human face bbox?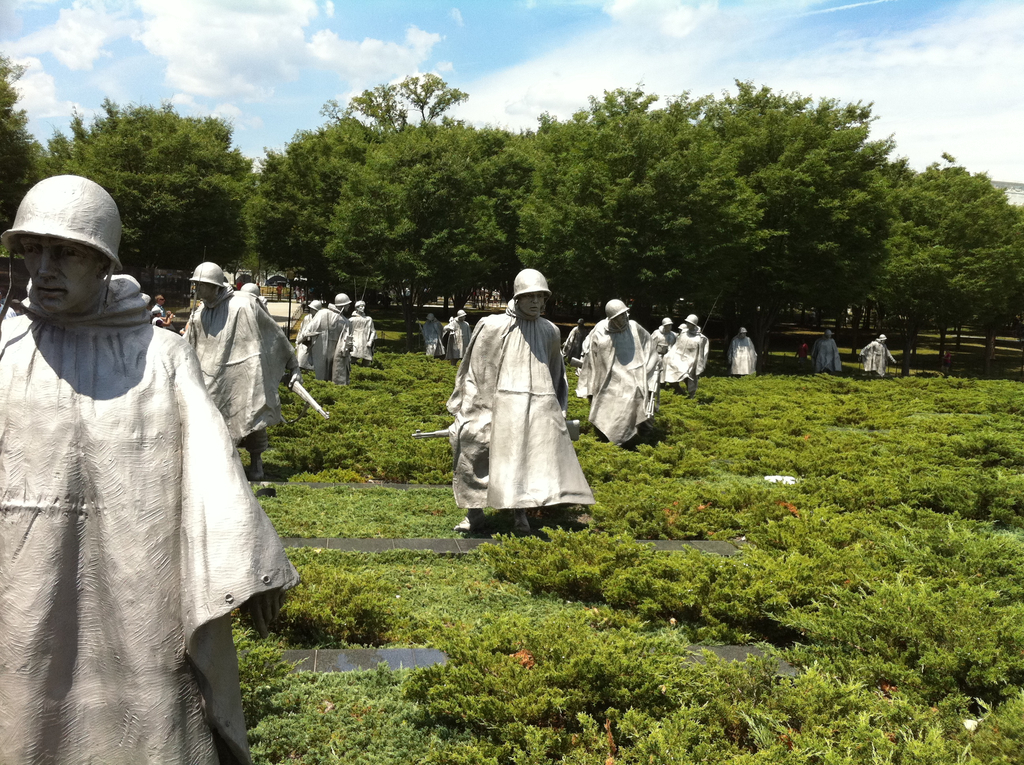
bbox=(190, 281, 219, 309)
